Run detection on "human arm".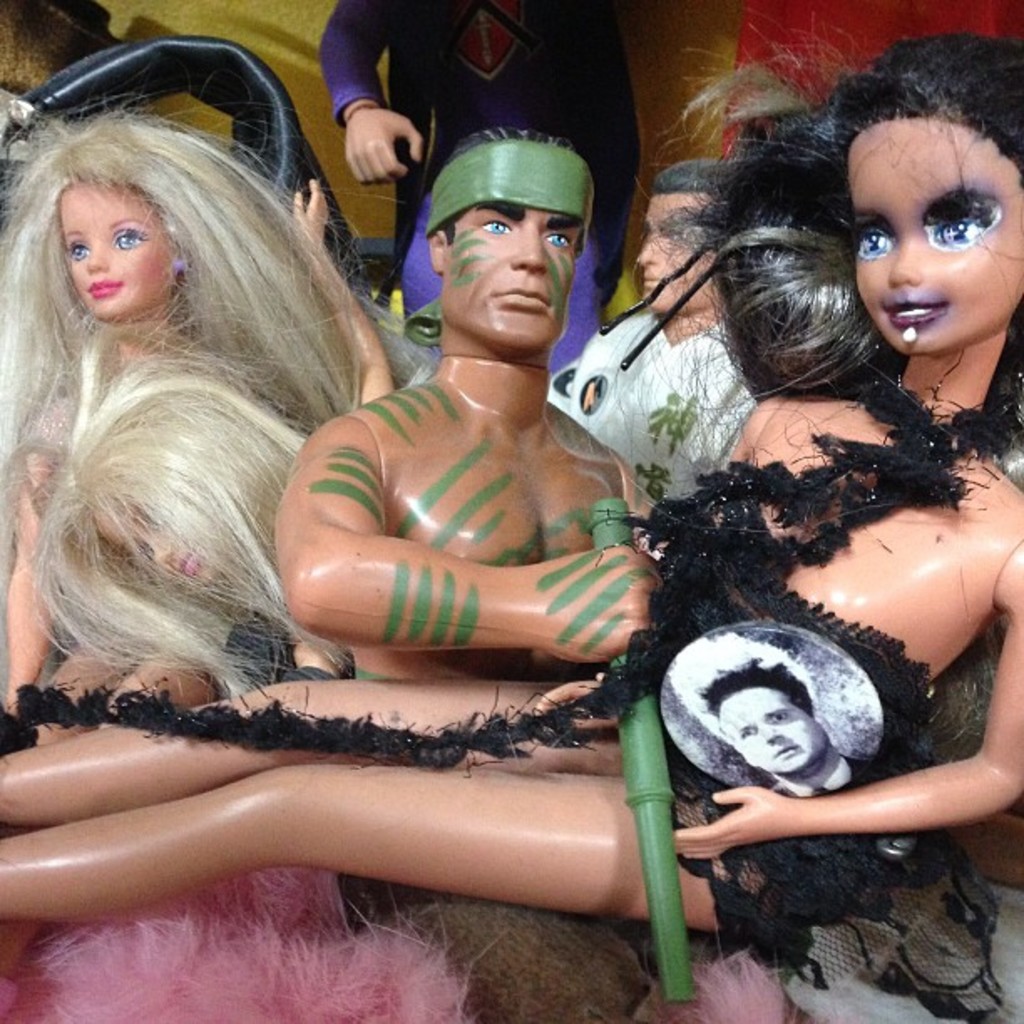
Result: locate(315, 0, 435, 191).
